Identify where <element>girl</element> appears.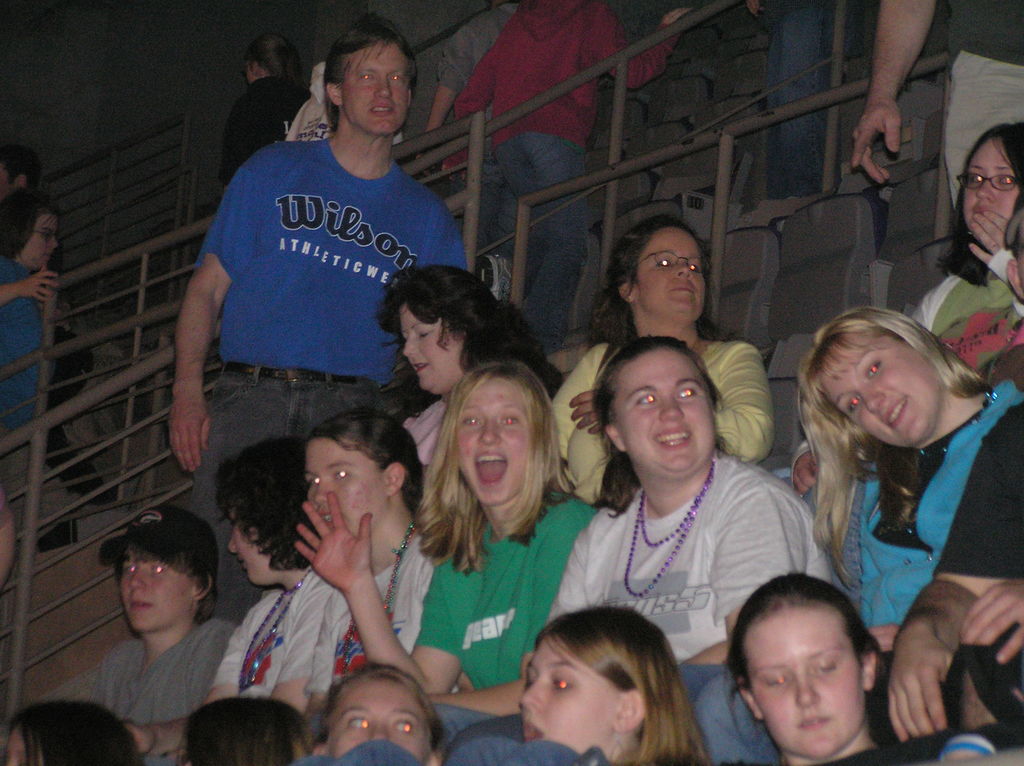
Appears at x1=723, y1=573, x2=886, y2=765.
